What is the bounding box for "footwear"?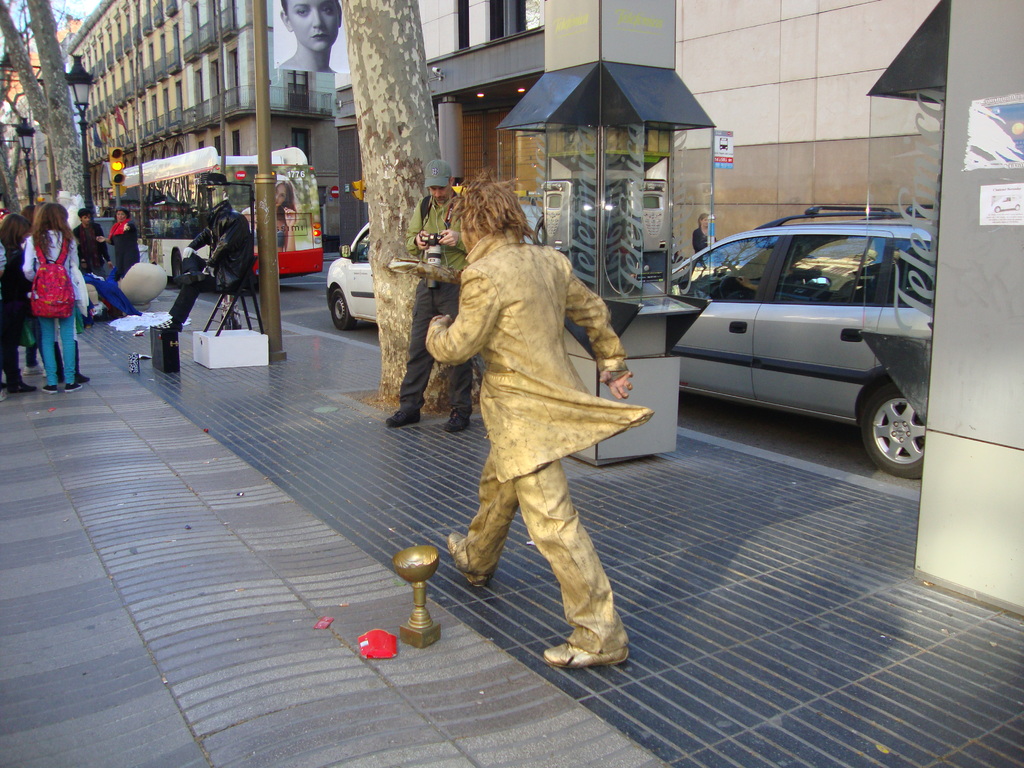
[442, 405, 469, 431].
